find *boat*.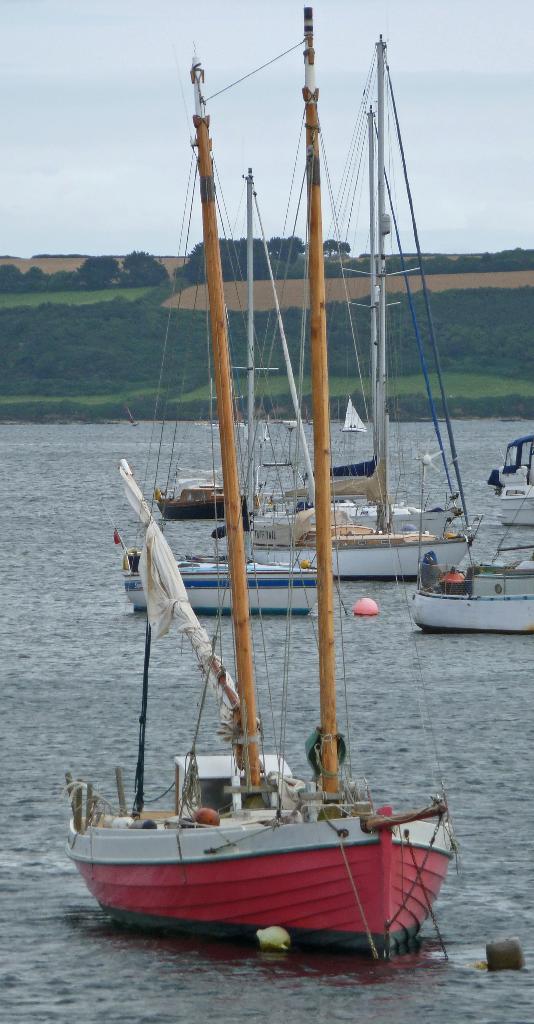
[119, 169, 321, 619].
